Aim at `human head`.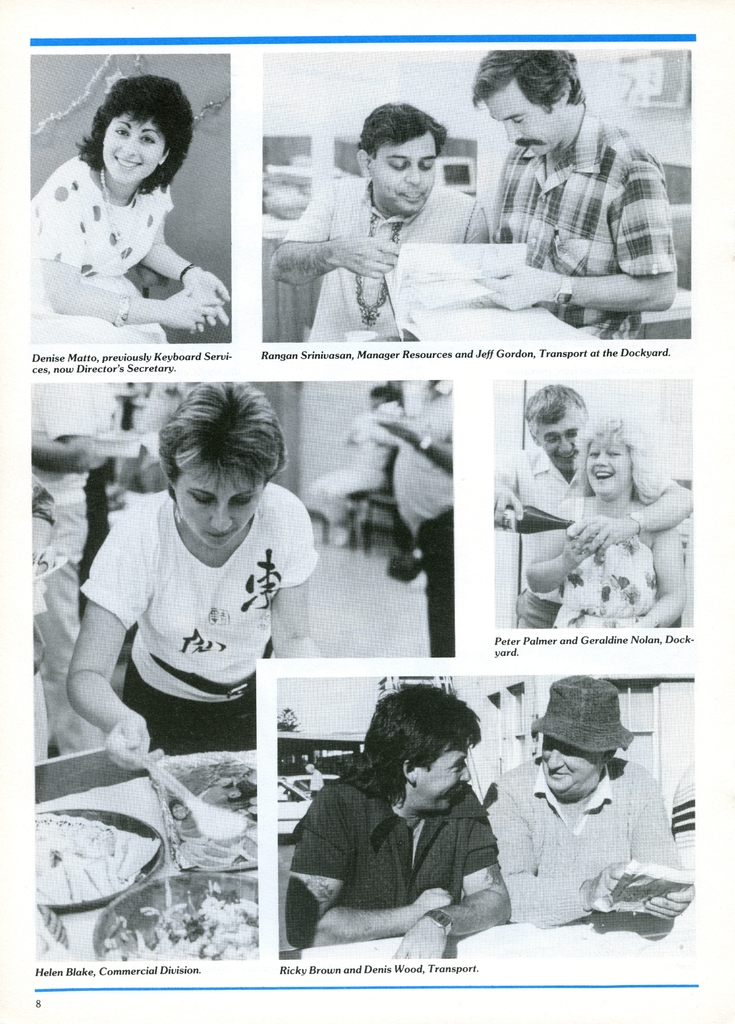
Aimed at region(573, 420, 640, 506).
